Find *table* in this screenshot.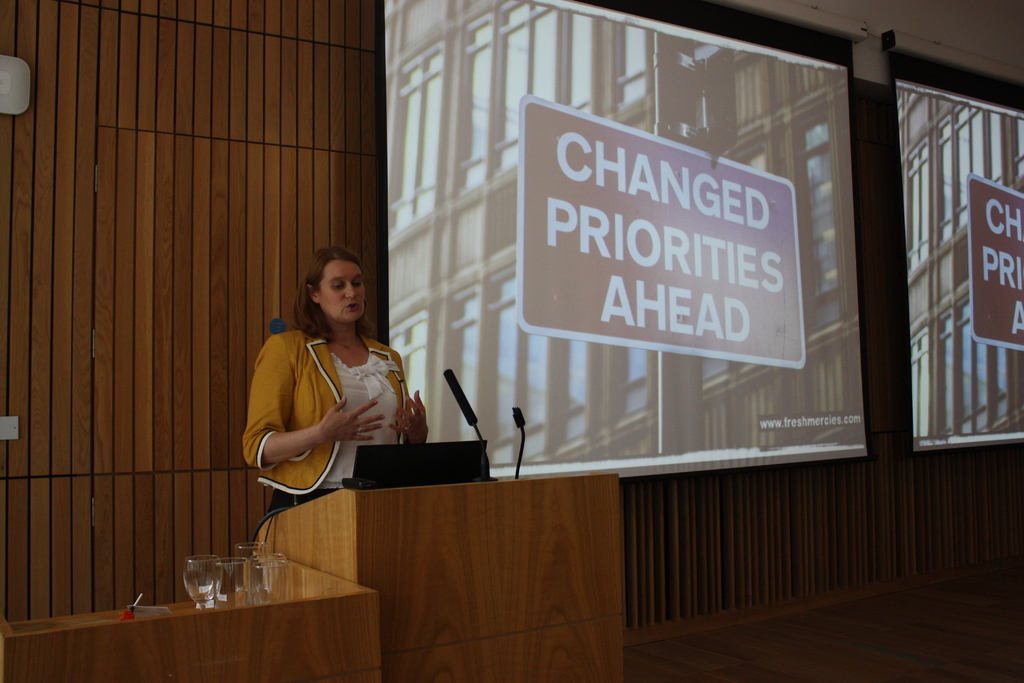
The bounding box for *table* is crop(252, 459, 646, 682).
